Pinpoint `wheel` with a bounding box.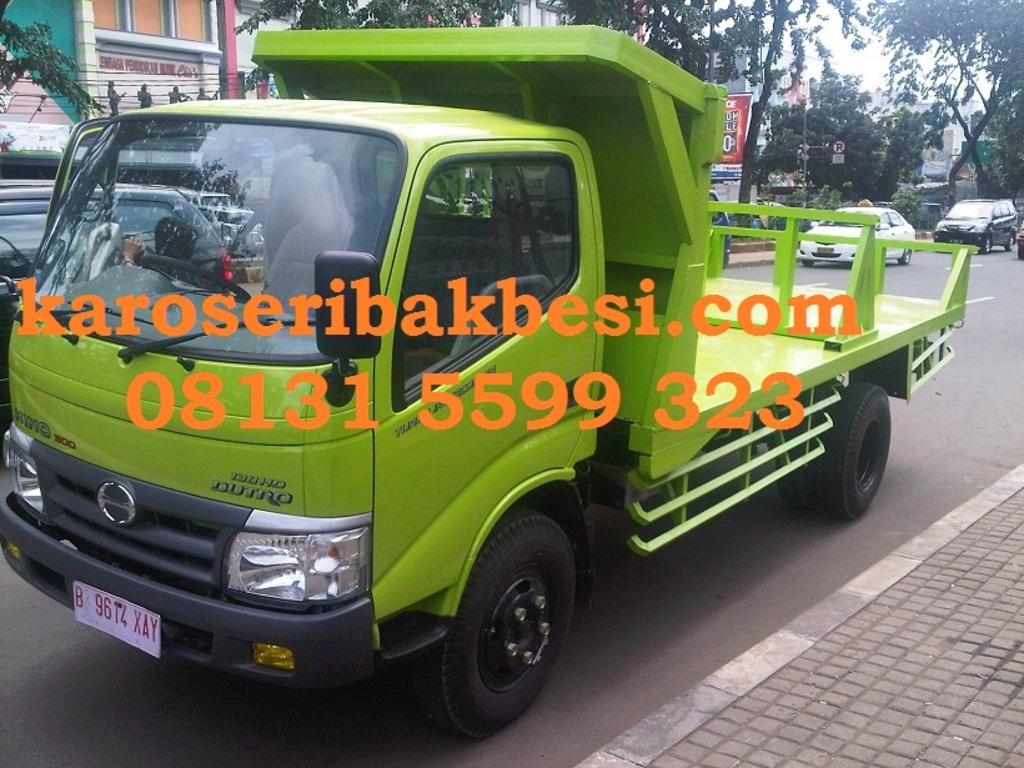
x1=977 y1=242 x2=990 y2=252.
